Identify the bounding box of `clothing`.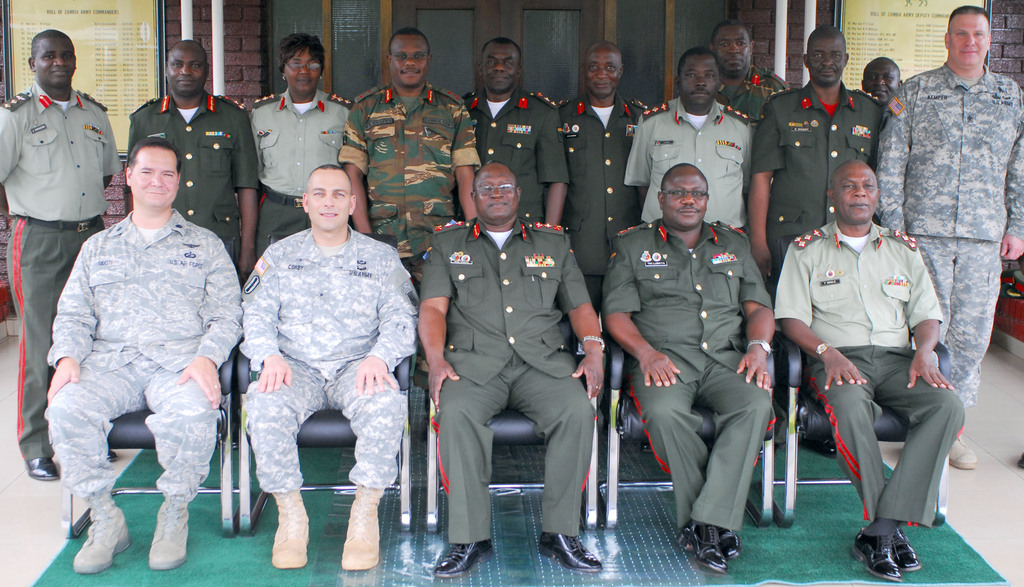
337:77:481:295.
